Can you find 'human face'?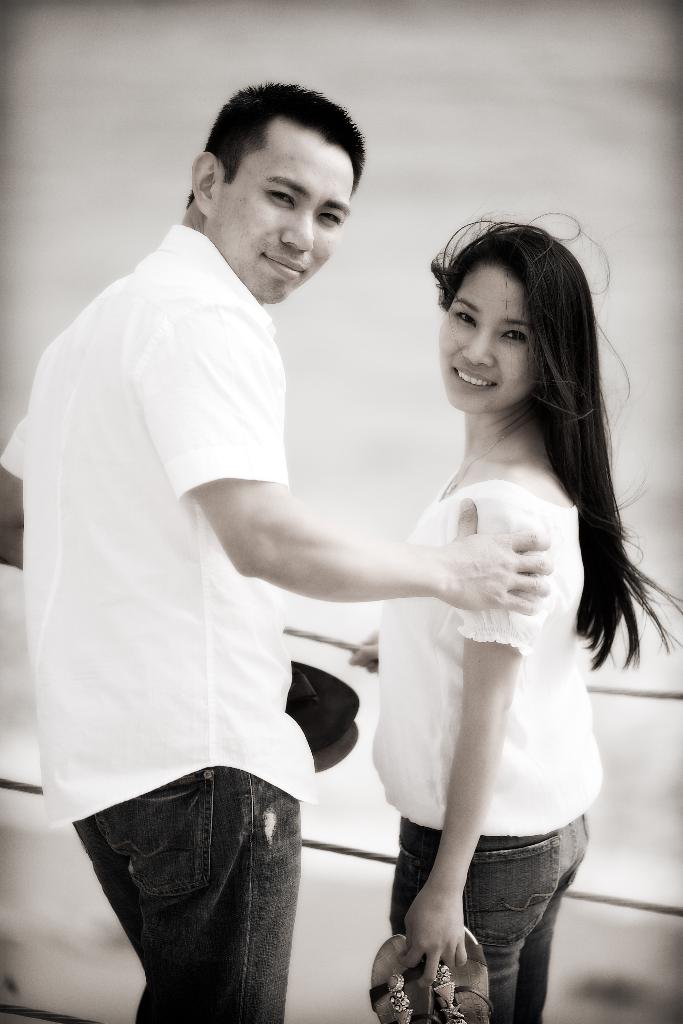
Yes, bounding box: region(440, 269, 529, 404).
